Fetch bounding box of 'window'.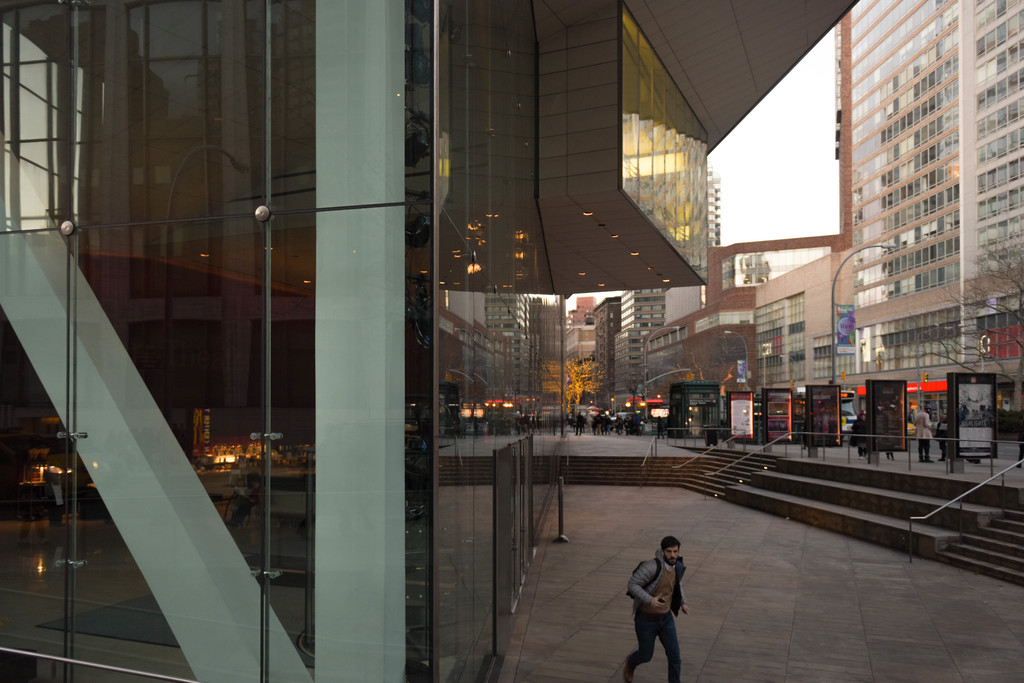
Bbox: select_region(852, 144, 955, 208).
